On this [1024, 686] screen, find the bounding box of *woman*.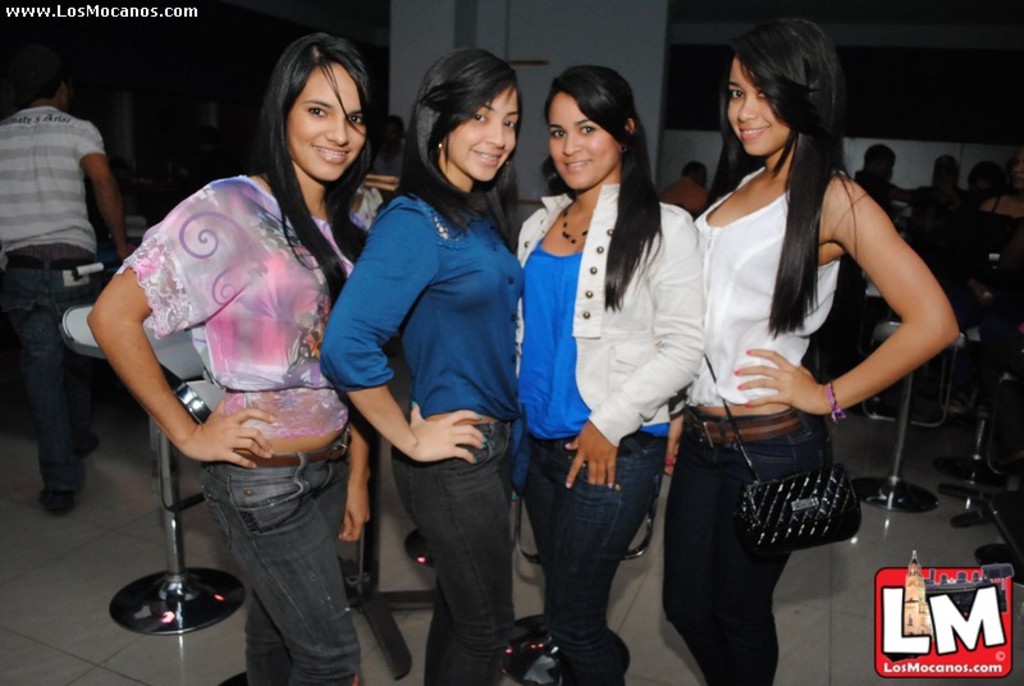
Bounding box: BBox(323, 49, 530, 685).
